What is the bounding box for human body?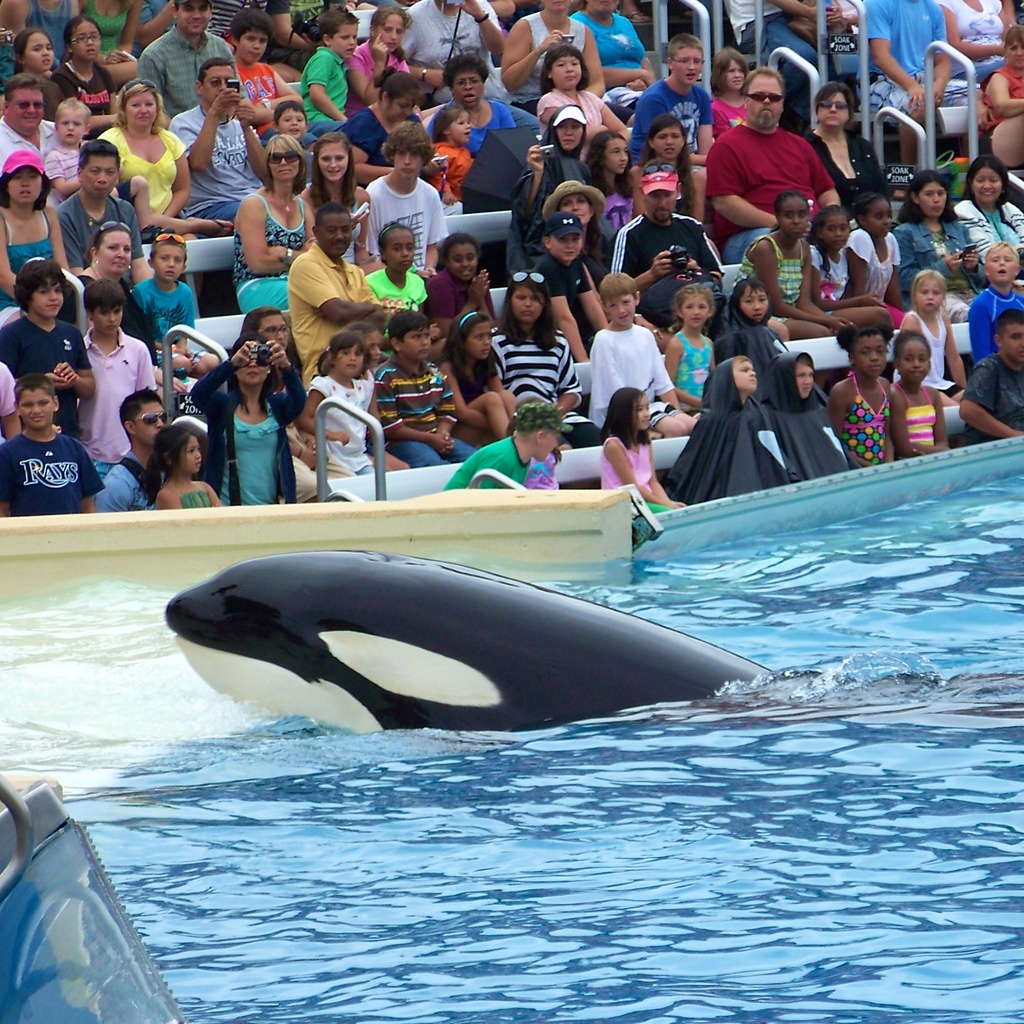
box=[527, 40, 636, 156].
